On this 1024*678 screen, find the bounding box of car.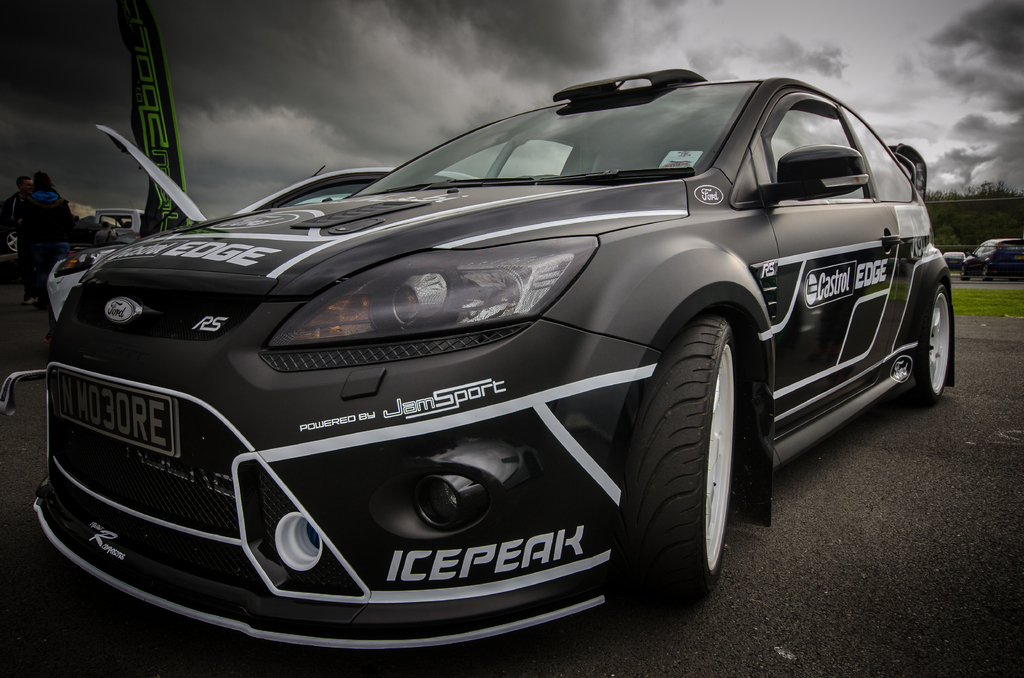
Bounding box: (x1=0, y1=200, x2=19, y2=254).
